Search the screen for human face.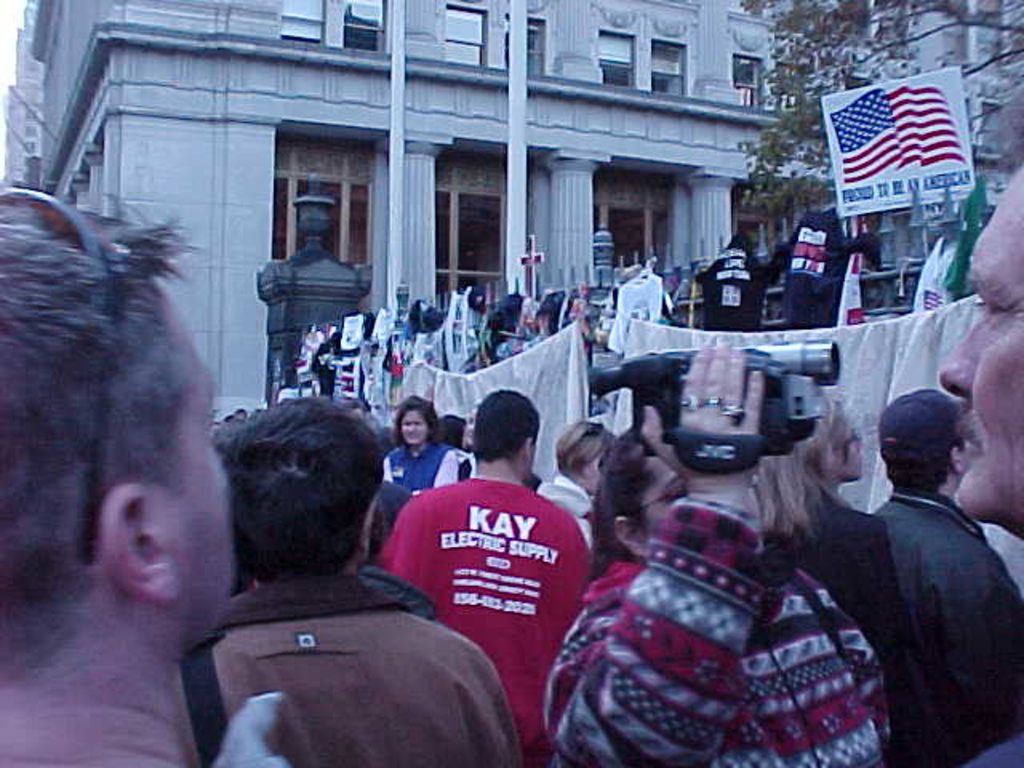
Found at (939, 165, 1022, 515).
